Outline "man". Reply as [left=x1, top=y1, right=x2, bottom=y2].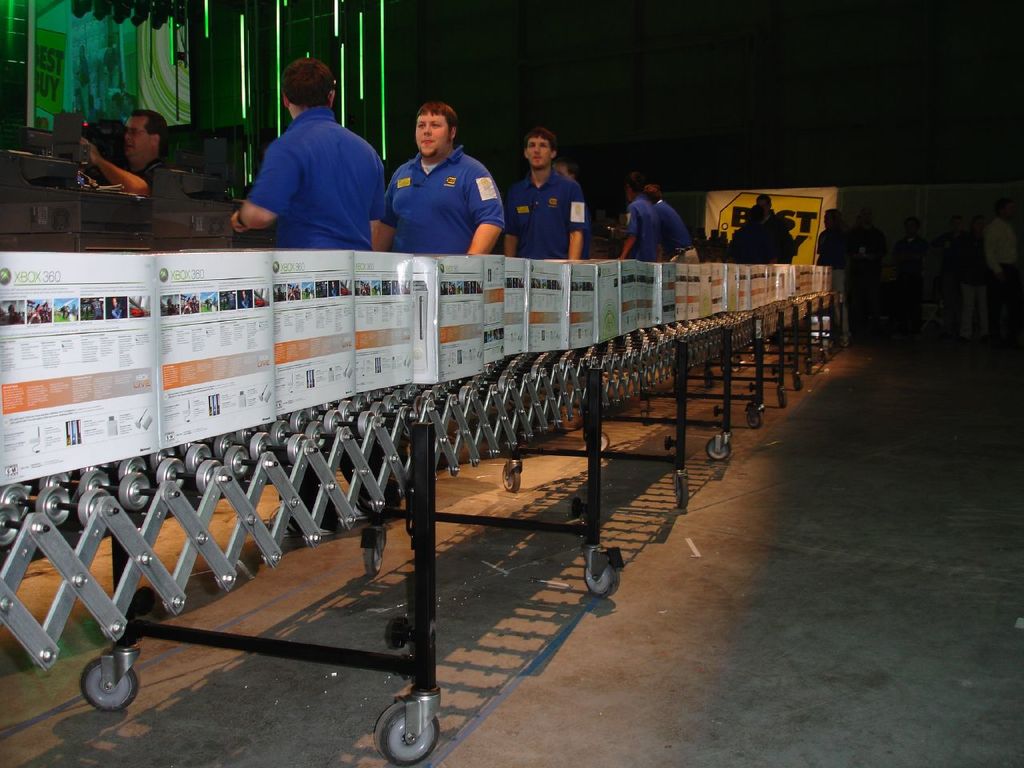
[left=605, top=170, right=662, bottom=259].
